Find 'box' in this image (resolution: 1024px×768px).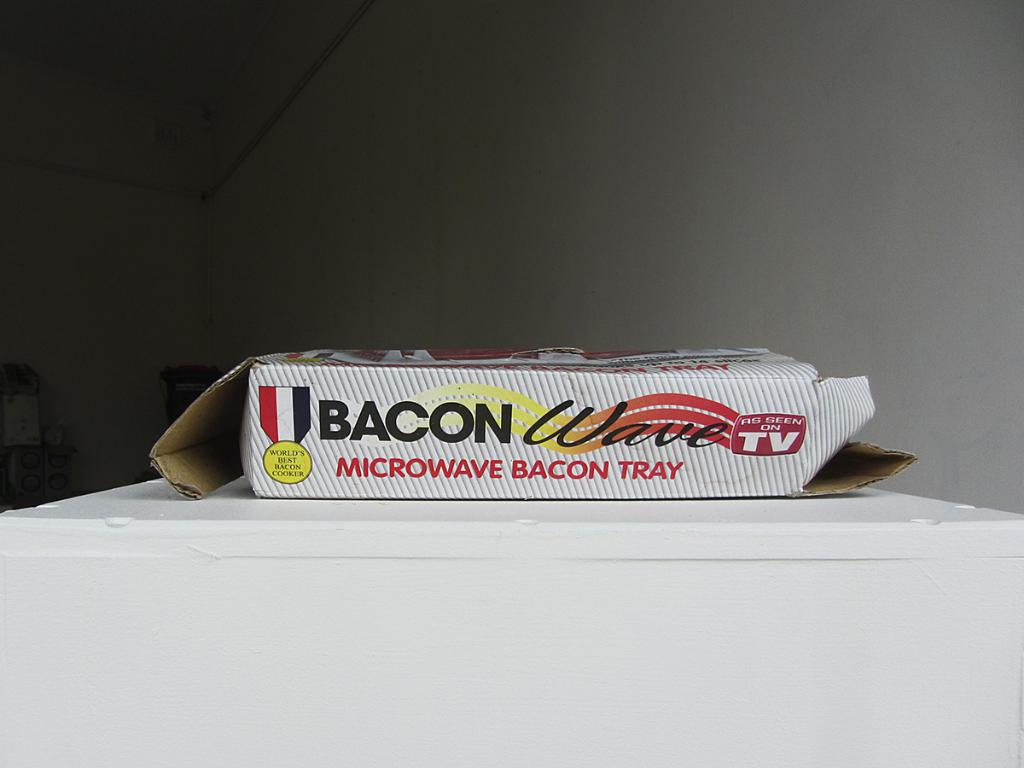
detection(150, 351, 920, 502).
